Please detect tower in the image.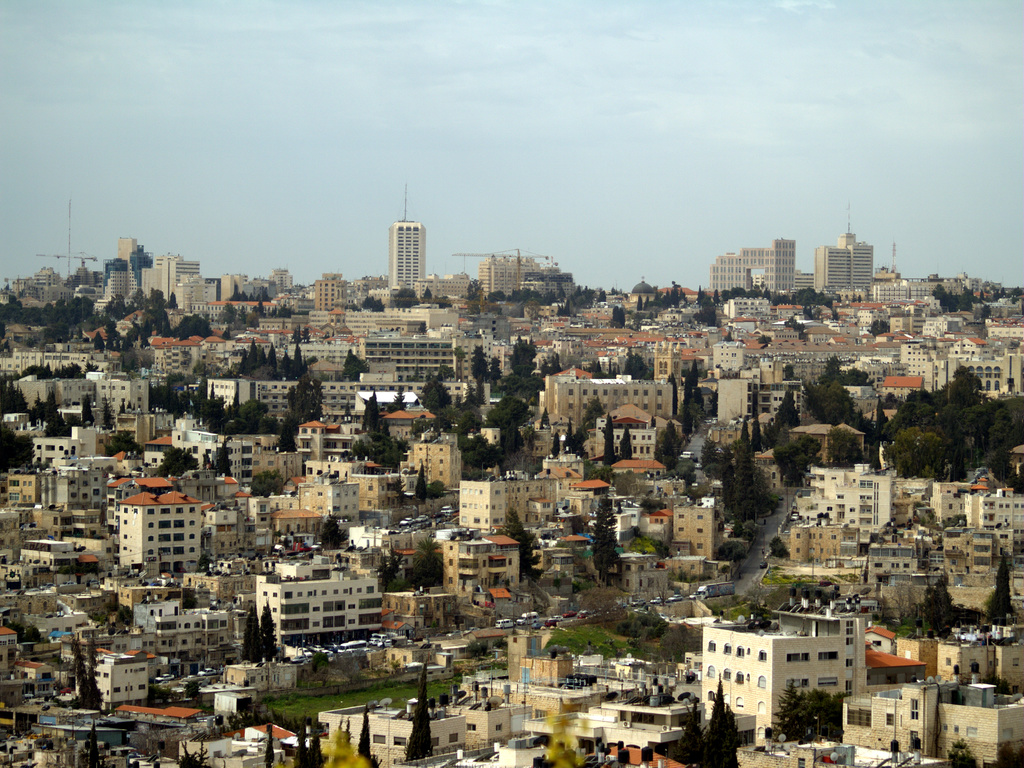
detection(138, 250, 200, 300).
